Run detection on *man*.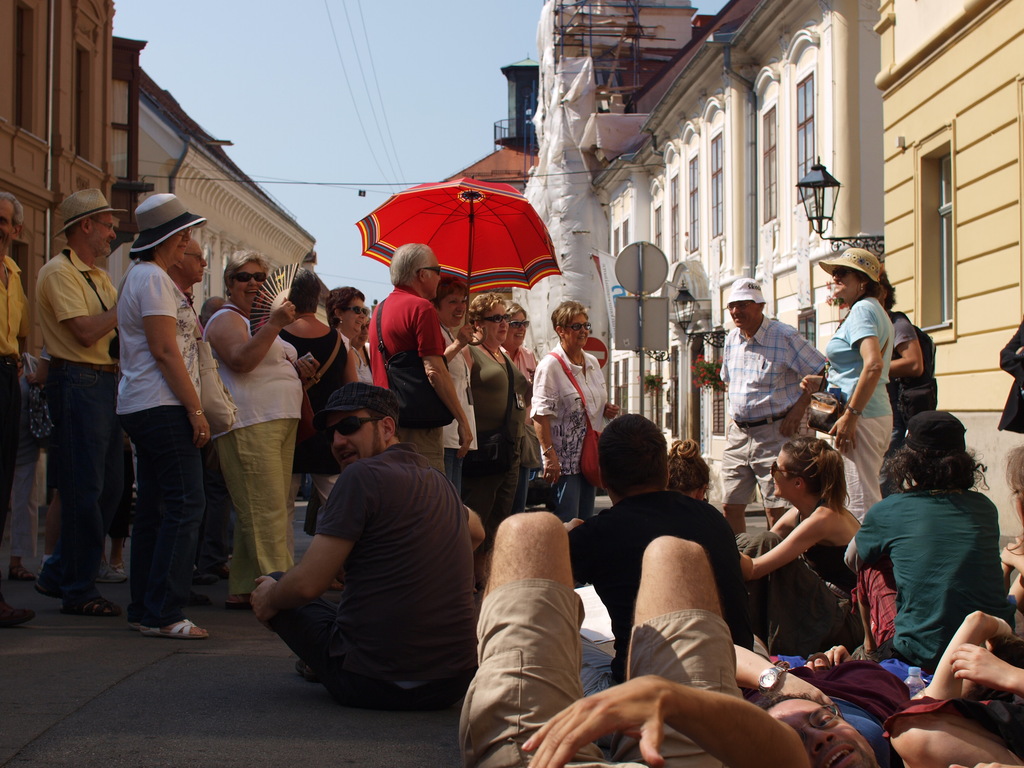
Result: l=0, t=189, r=29, b=628.
